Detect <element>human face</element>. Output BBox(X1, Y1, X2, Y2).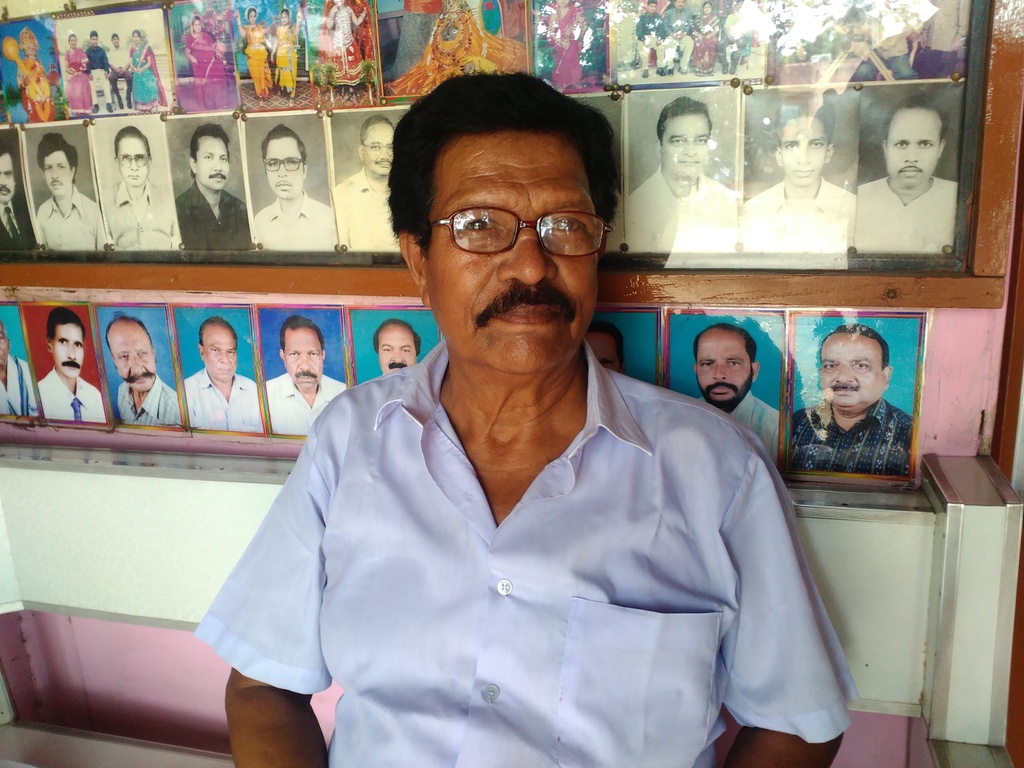
BBox(365, 124, 395, 177).
